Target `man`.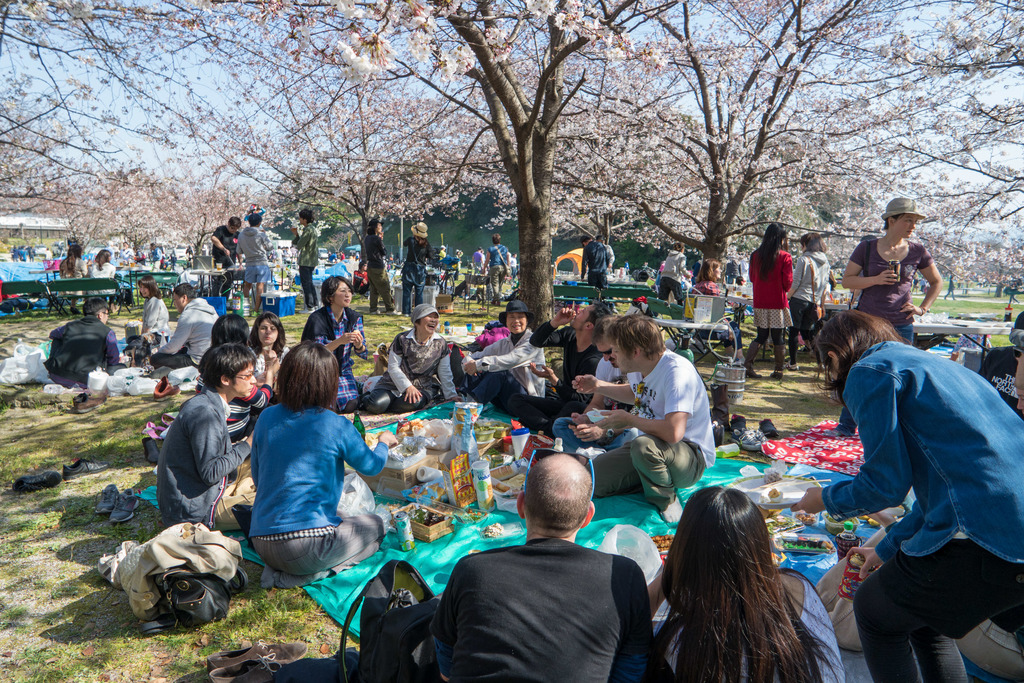
Target region: 420 450 671 677.
